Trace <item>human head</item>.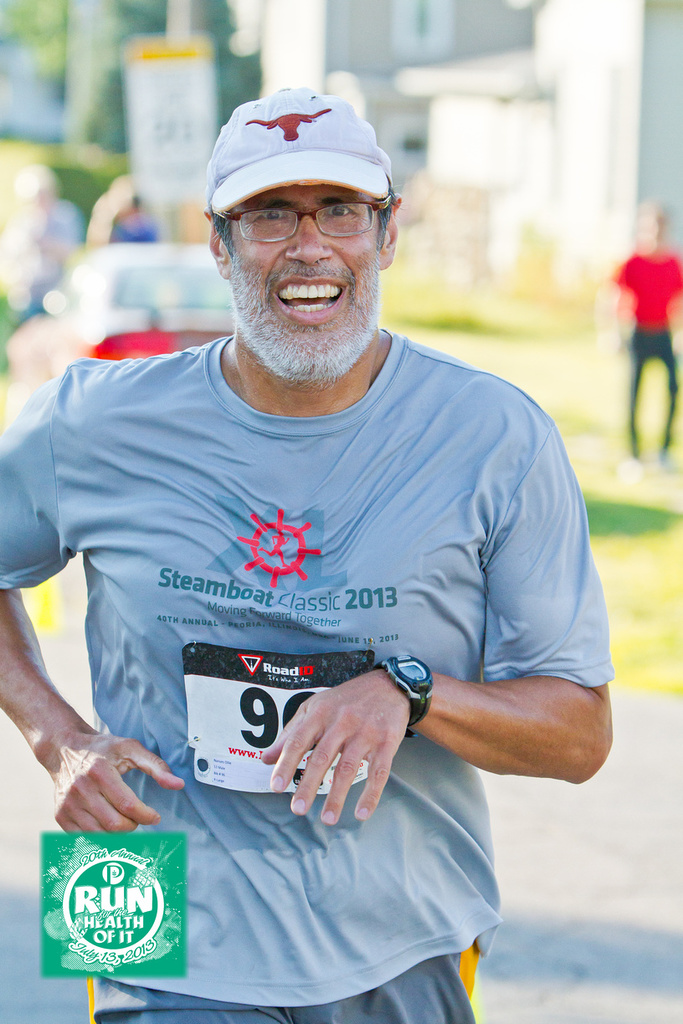
Traced to <region>179, 72, 413, 372</region>.
